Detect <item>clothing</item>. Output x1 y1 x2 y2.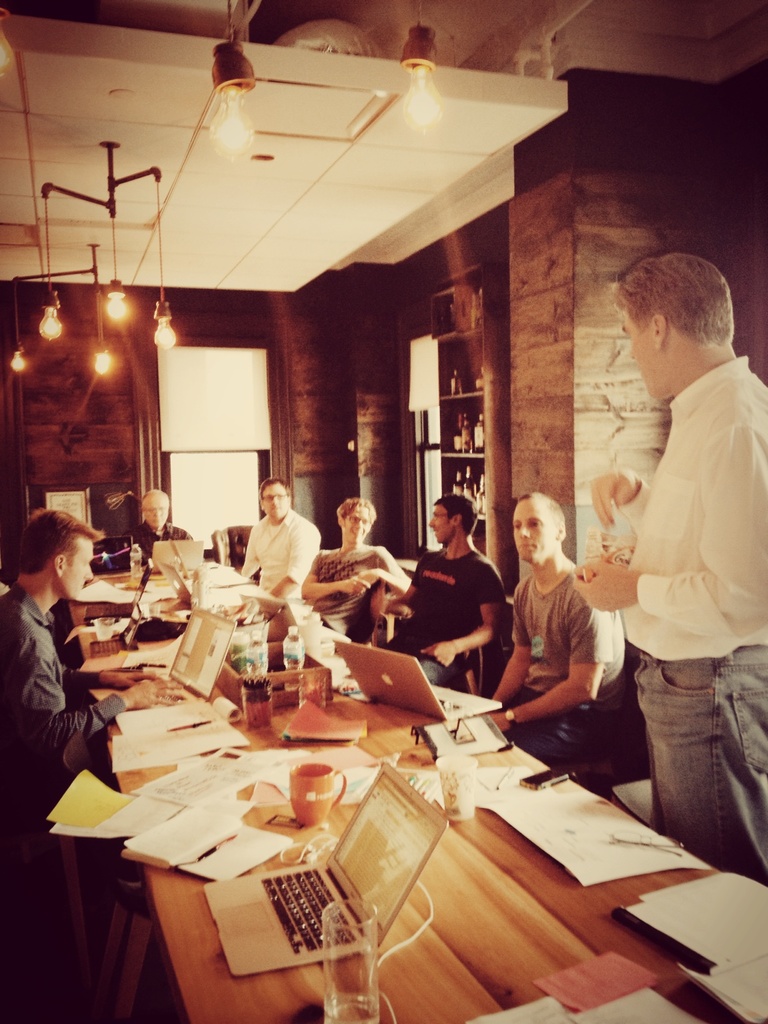
304 545 404 621.
